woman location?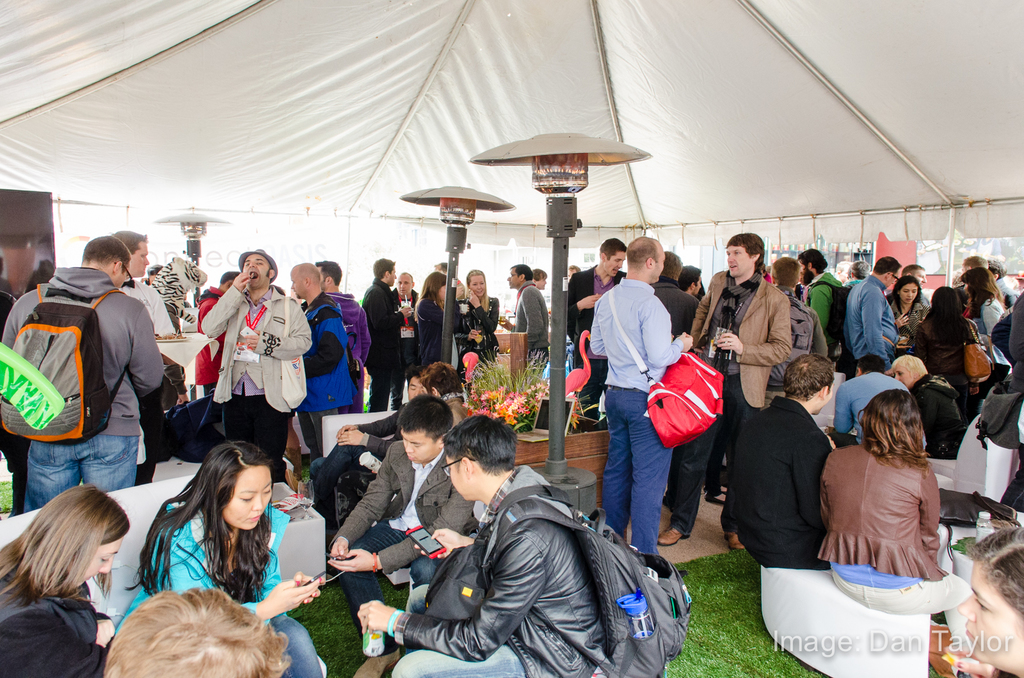
locate(109, 442, 319, 677)
